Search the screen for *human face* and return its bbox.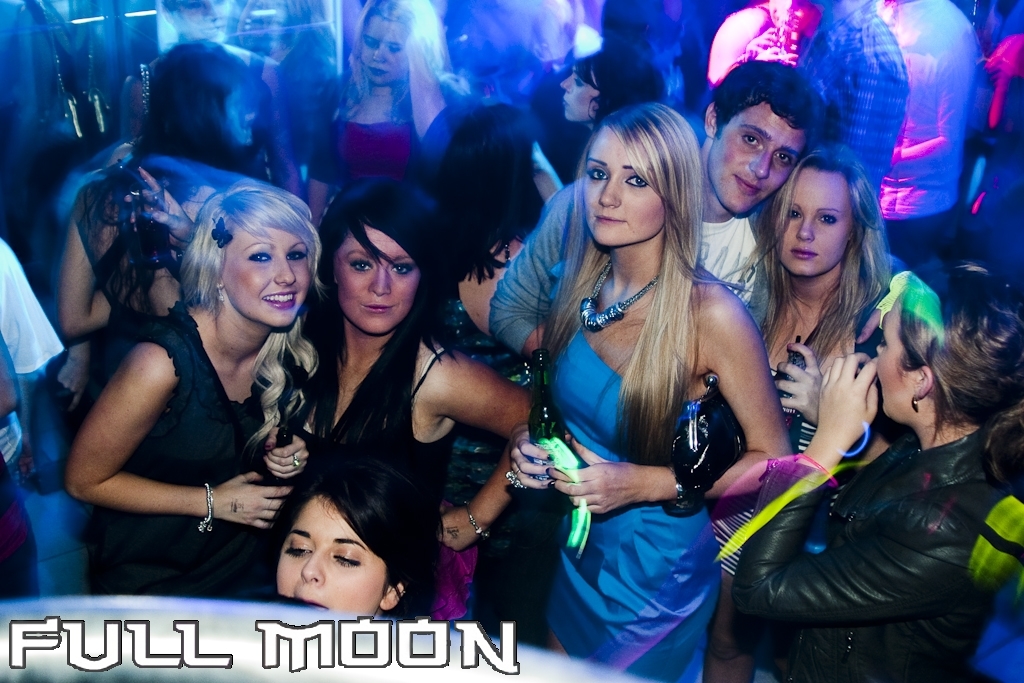
Found: left=582, top=125, right=668, bottom=242.
